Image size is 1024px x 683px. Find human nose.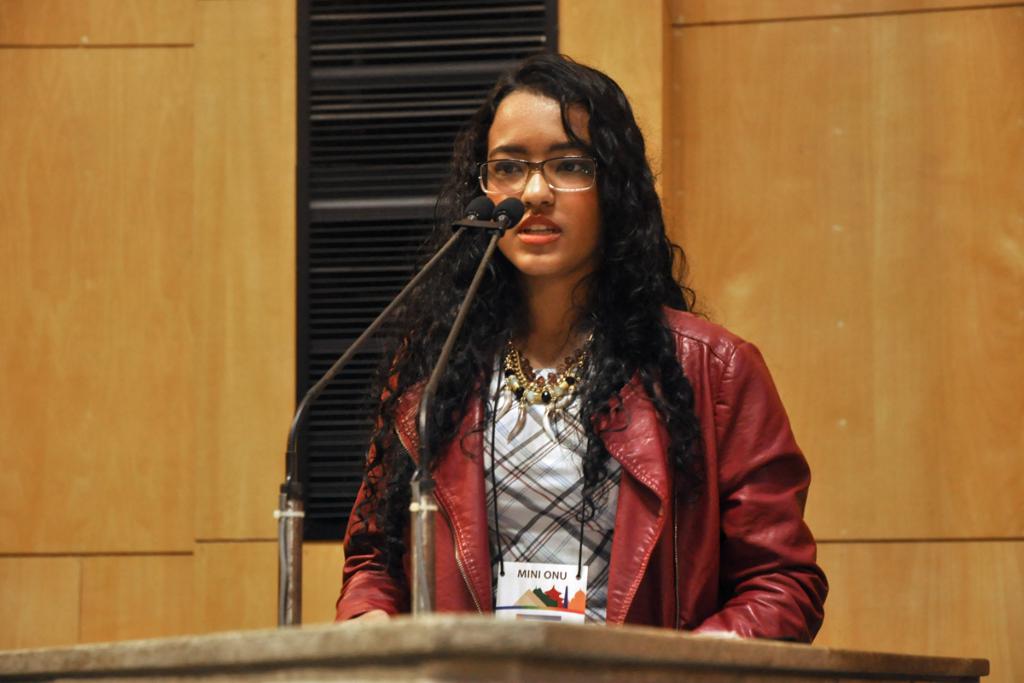
(521,168,557,210).
